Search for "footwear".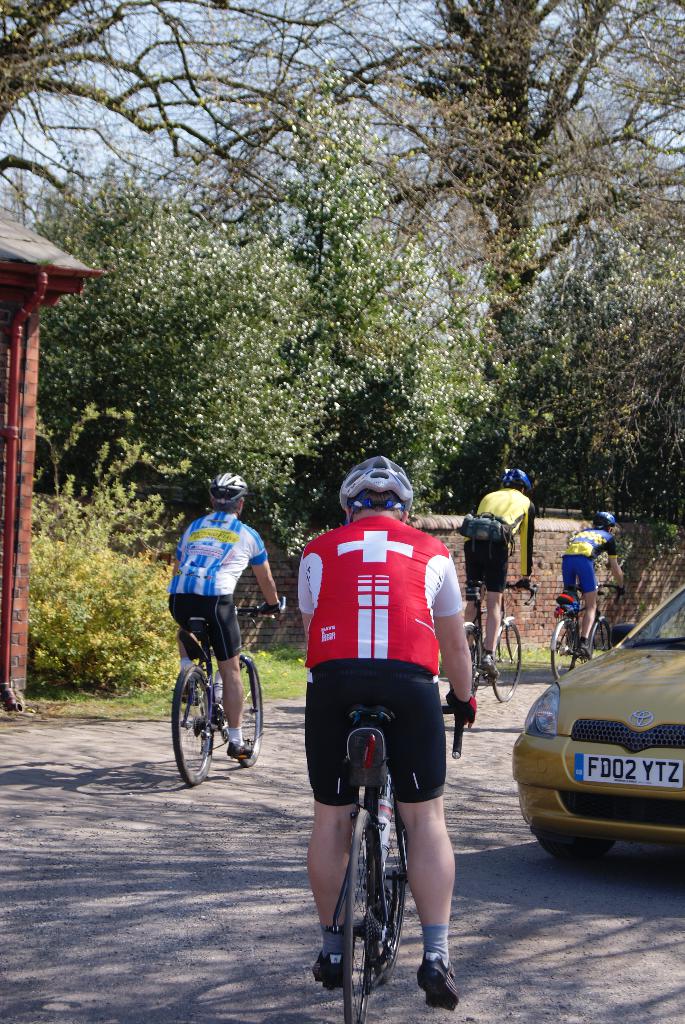
Found at crop(313, 948, 356, 1000).
